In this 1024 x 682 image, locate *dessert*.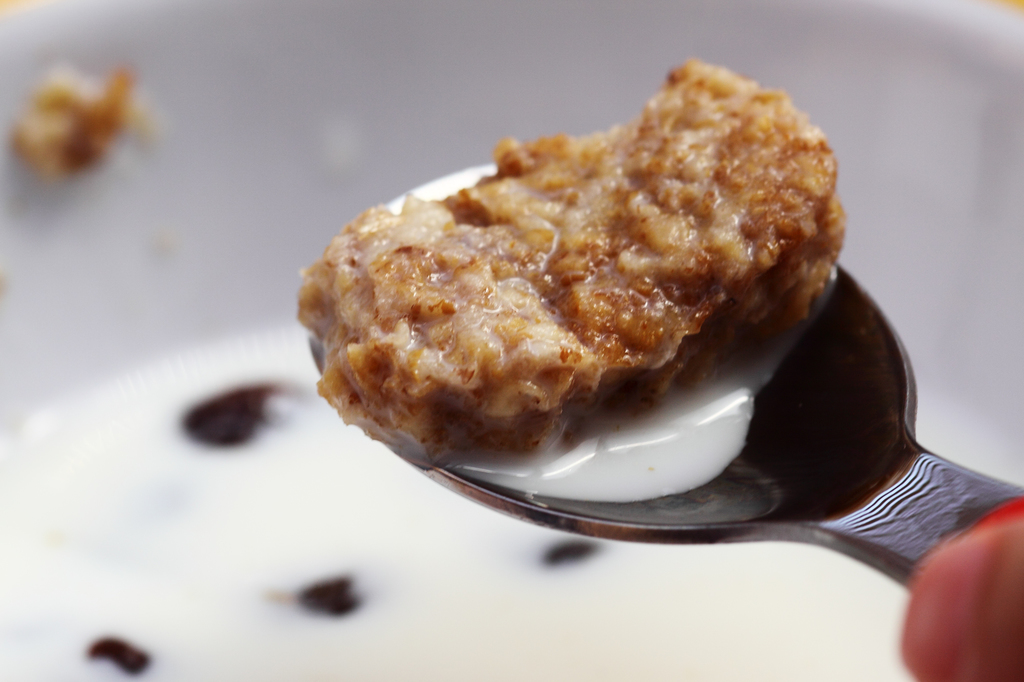
Bounding box: <box>277,74,871,517</box>.
